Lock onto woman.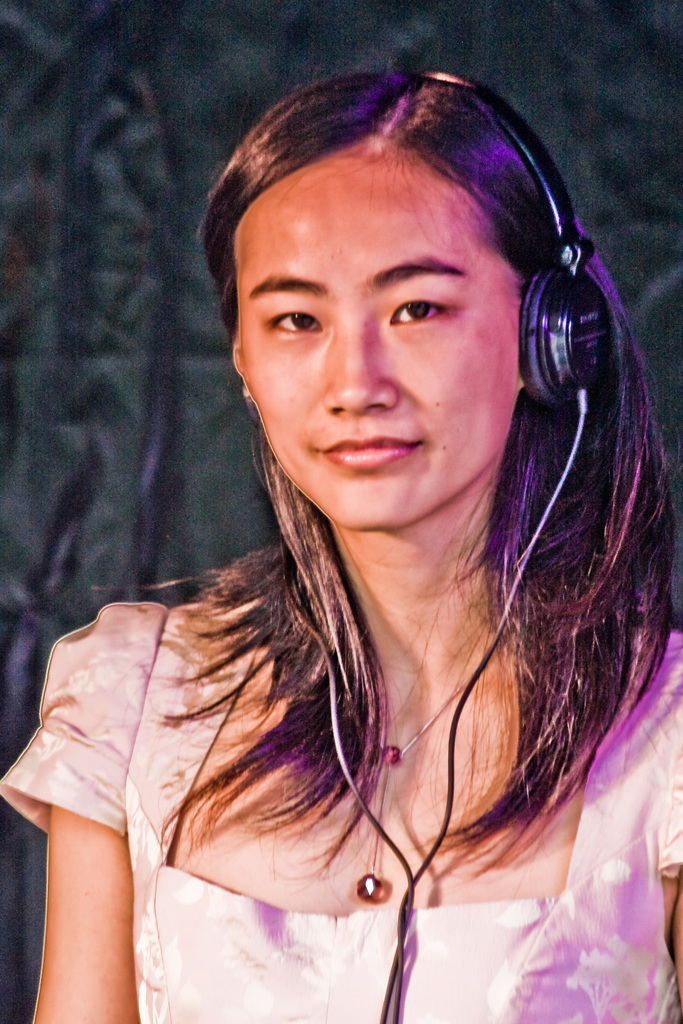
Locked: 52, 57, 655, 1017.
